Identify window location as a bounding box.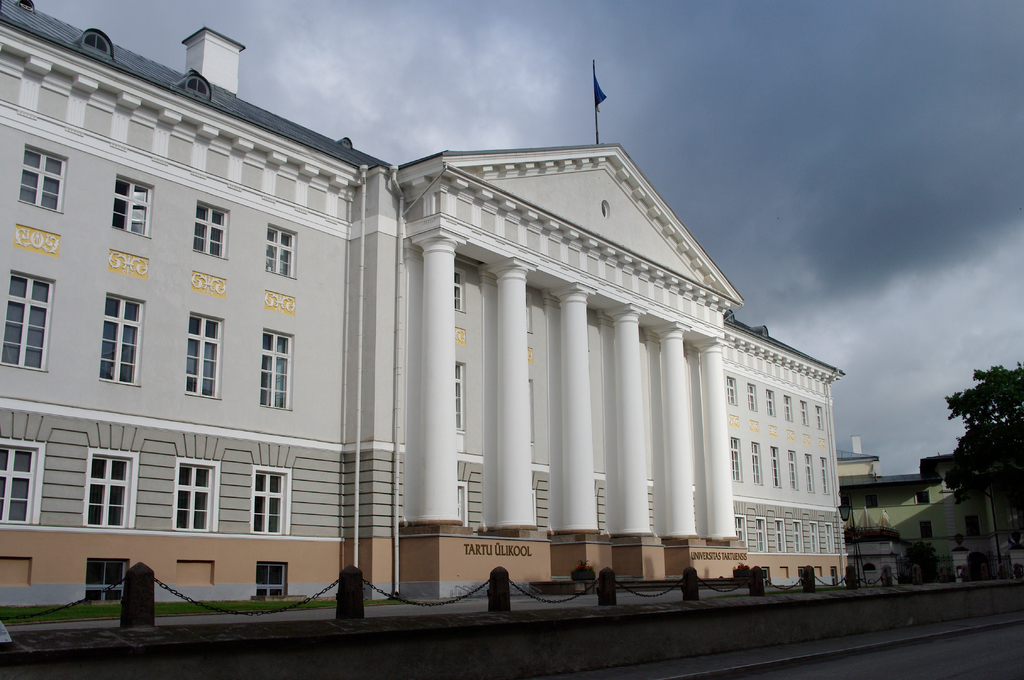
186, 202, 232, 257.
